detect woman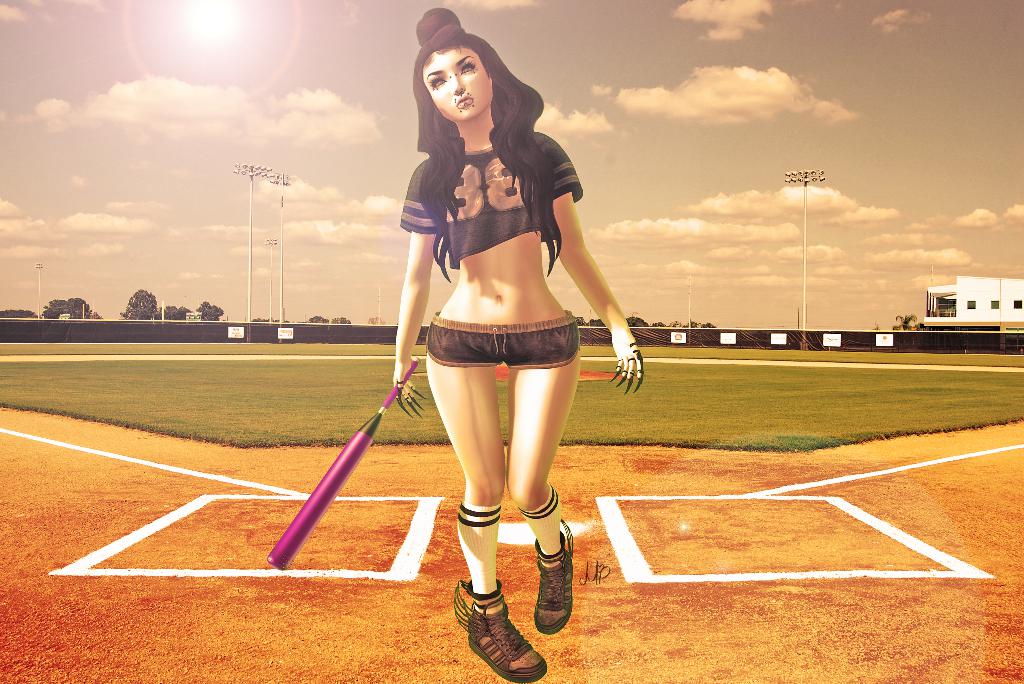
rect(394, 17, 635, 662)
